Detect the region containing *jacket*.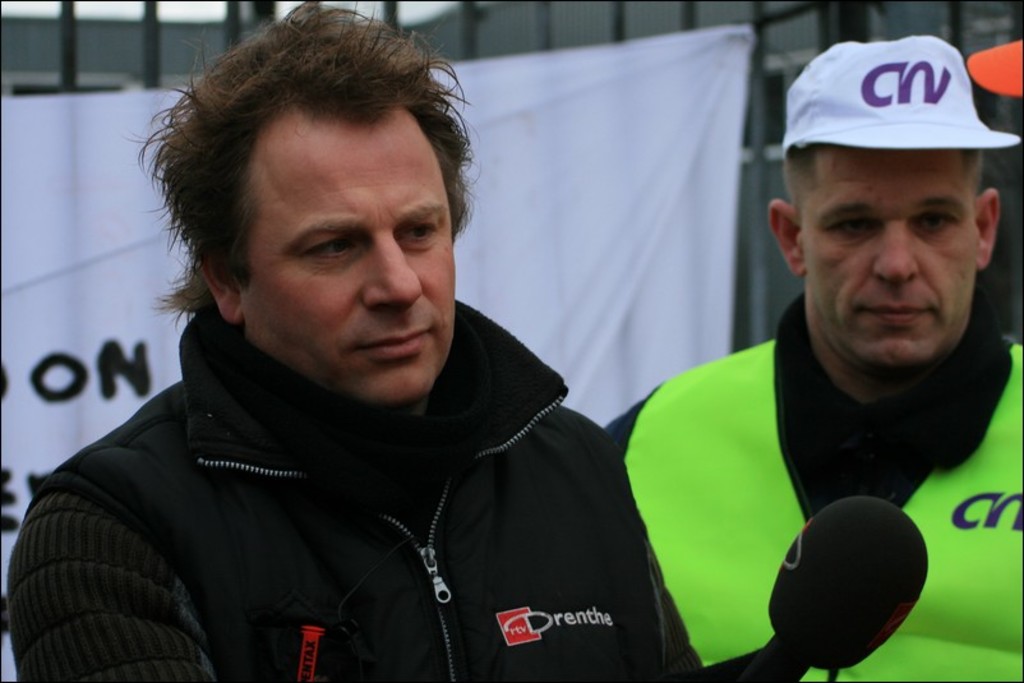
<bbox>626, 336, 1019, 682</bbox>.
